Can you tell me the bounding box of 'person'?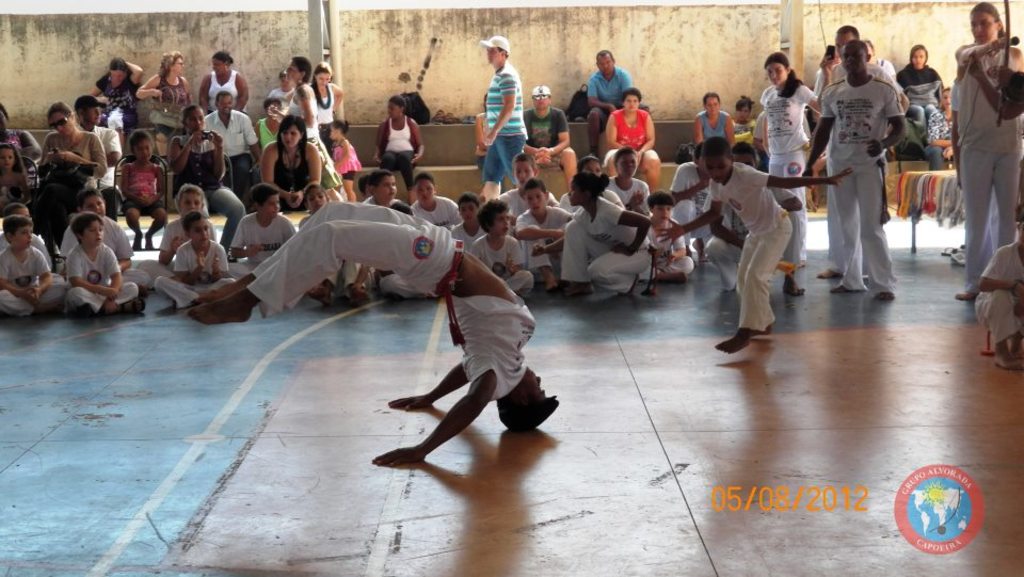
[left=659, top=134, right=850, bottom=353].
